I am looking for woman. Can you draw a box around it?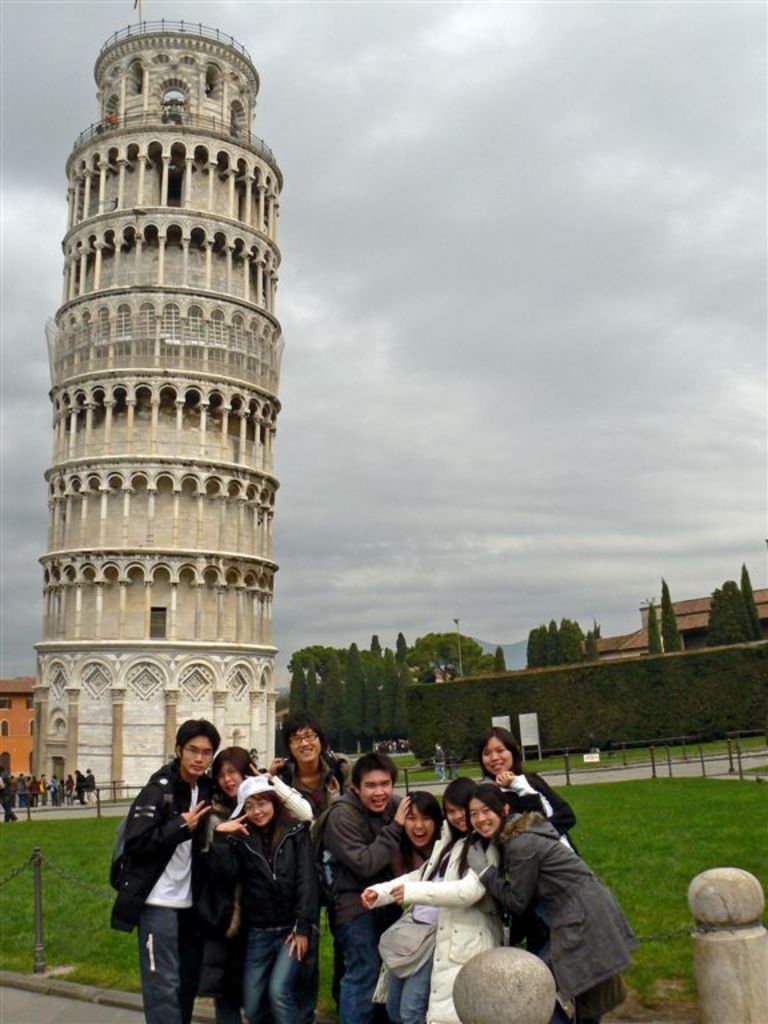
Sure, the bounding box is rect(188, 771, 324, 1023).
